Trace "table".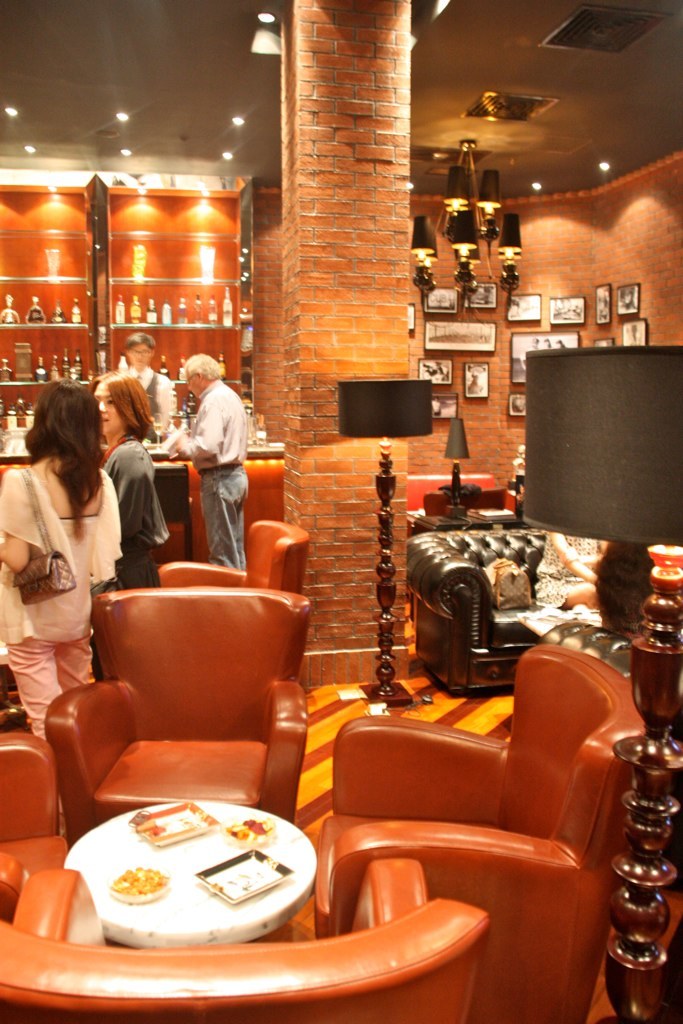
Traced to [x1=61, y1=795, x2=324, y2=945].
